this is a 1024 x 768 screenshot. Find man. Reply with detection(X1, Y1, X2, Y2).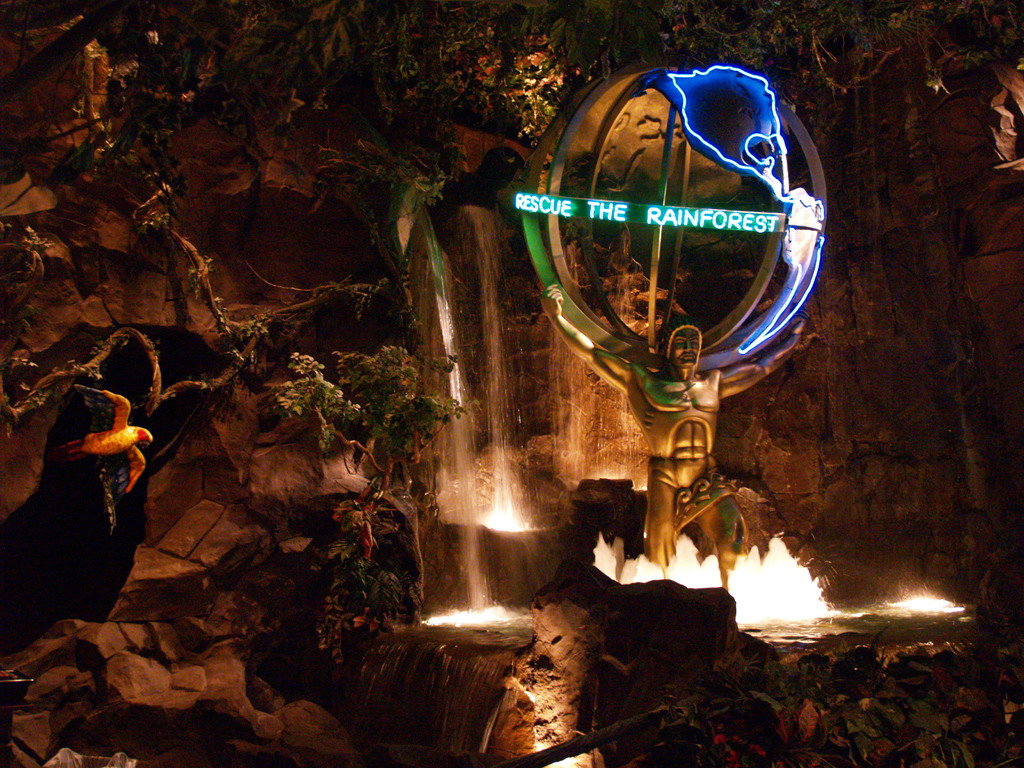
detection(545, 285, 828, 579).
